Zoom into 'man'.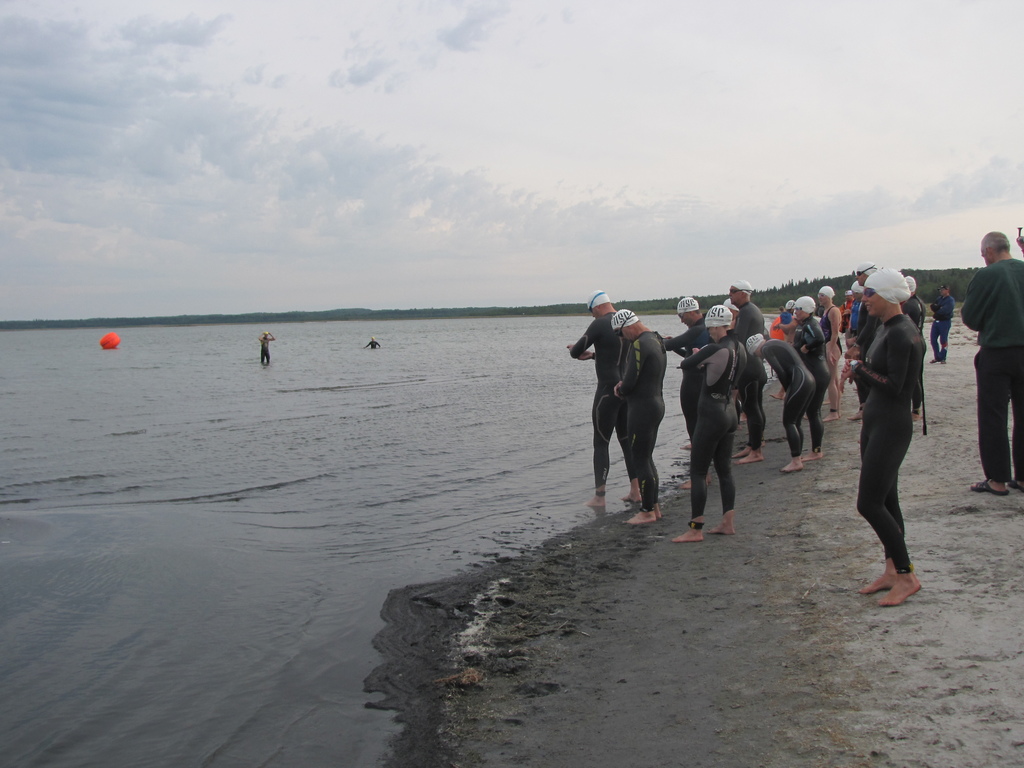
Zoom target: 567:289:640:505.
